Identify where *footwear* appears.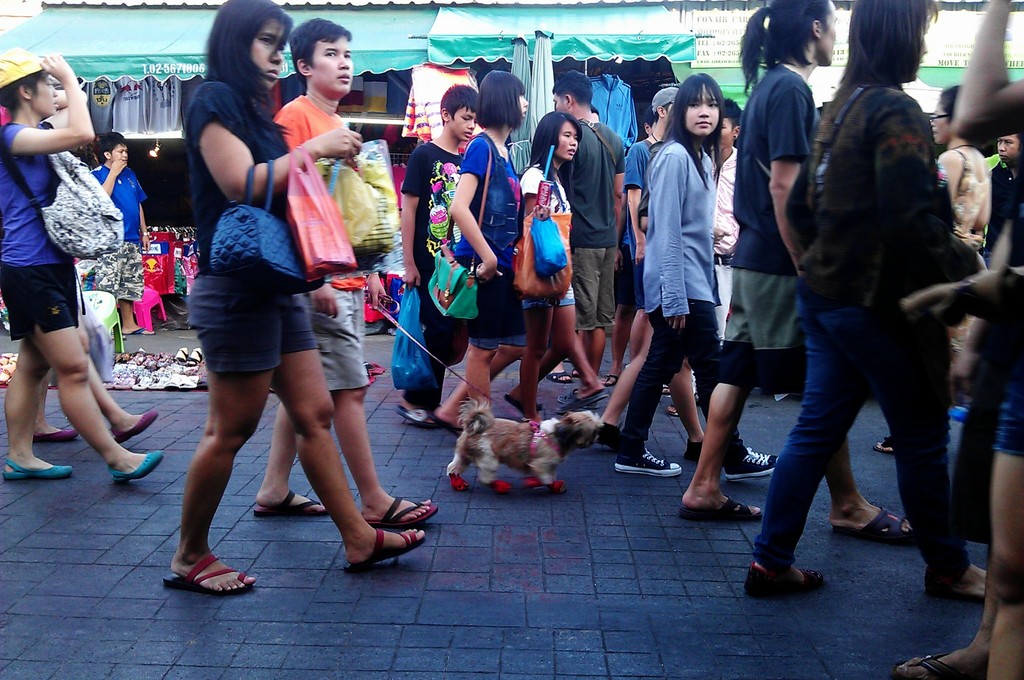
Appears at region(924, 567, 982, 599).
